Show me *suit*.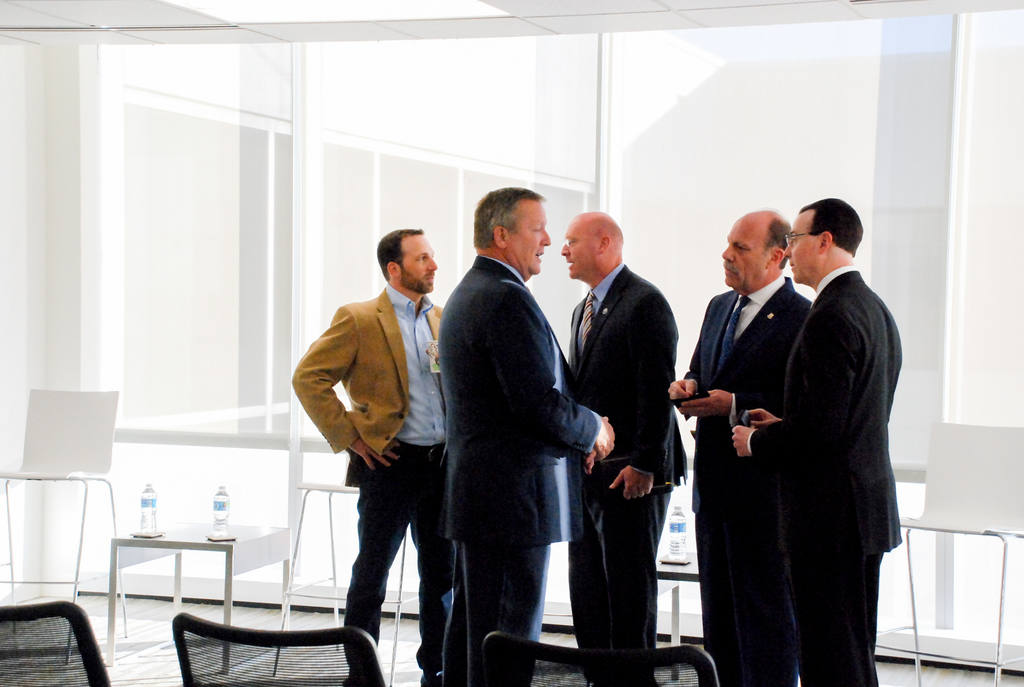
*suit* is here: Rect(568, 262, 685, 686).
